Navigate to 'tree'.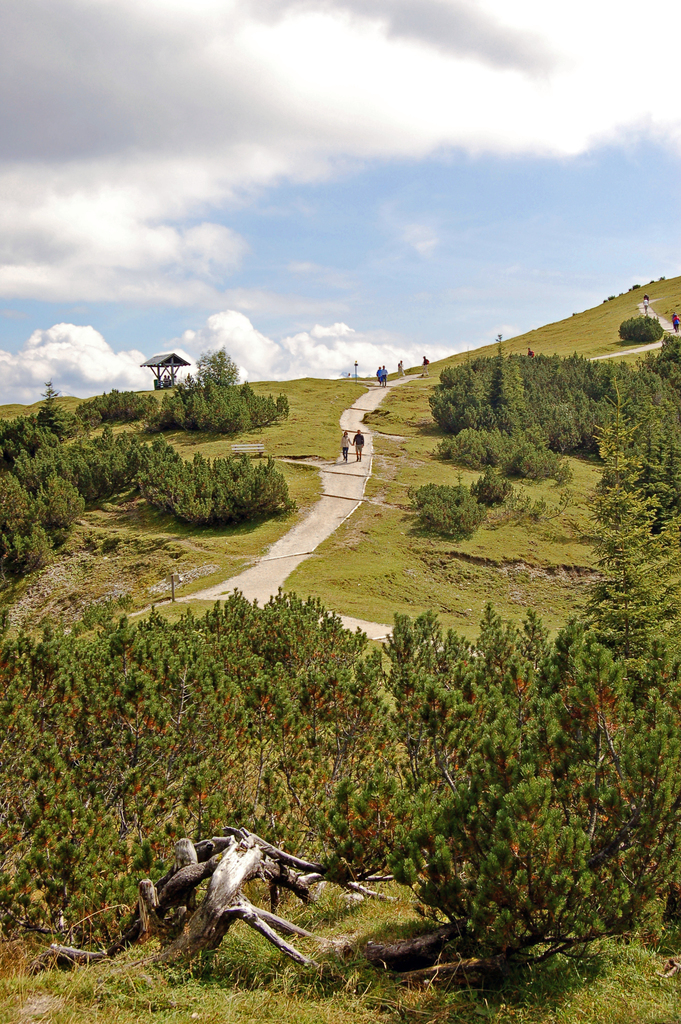
Navigation target: [left=51, top=465, right=87, bottom=538].
